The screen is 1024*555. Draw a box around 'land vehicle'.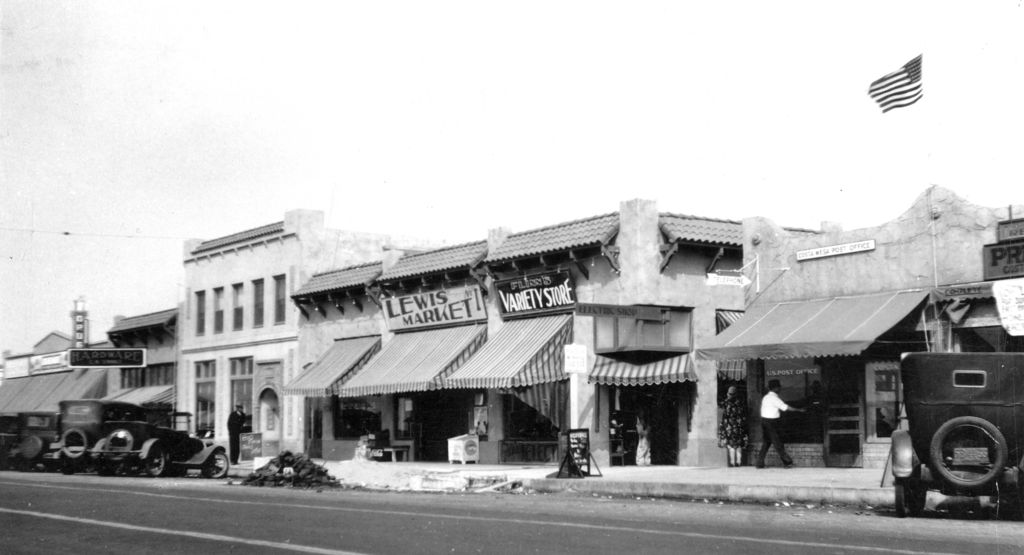
locate(101, 408, 230, 481).
